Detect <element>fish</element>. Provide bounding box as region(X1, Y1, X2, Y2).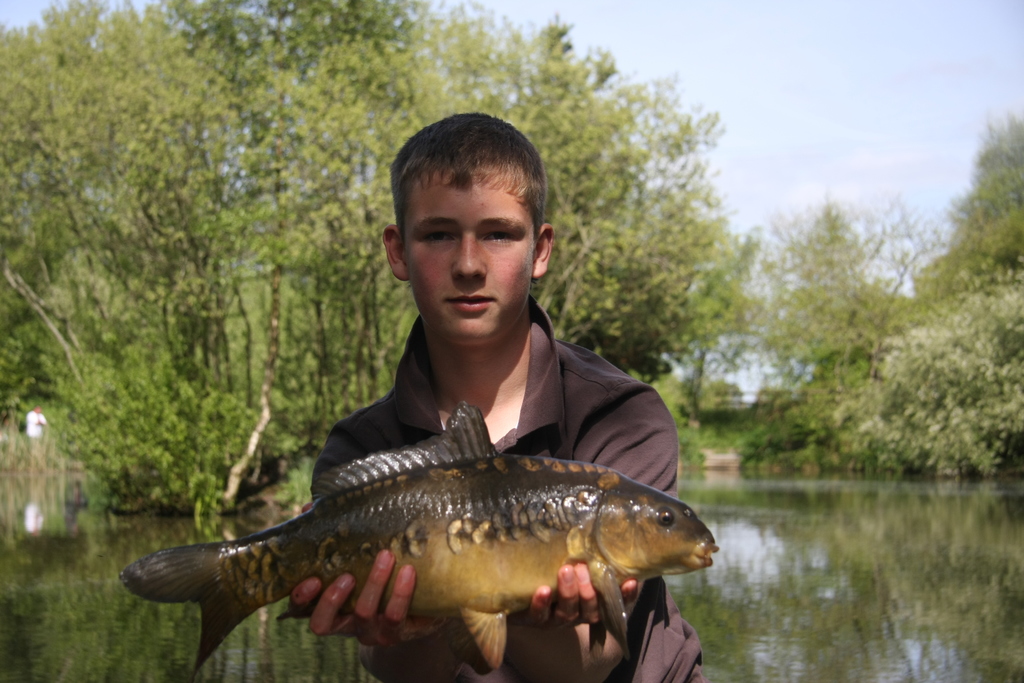
region(117, 397, 722, 682).
